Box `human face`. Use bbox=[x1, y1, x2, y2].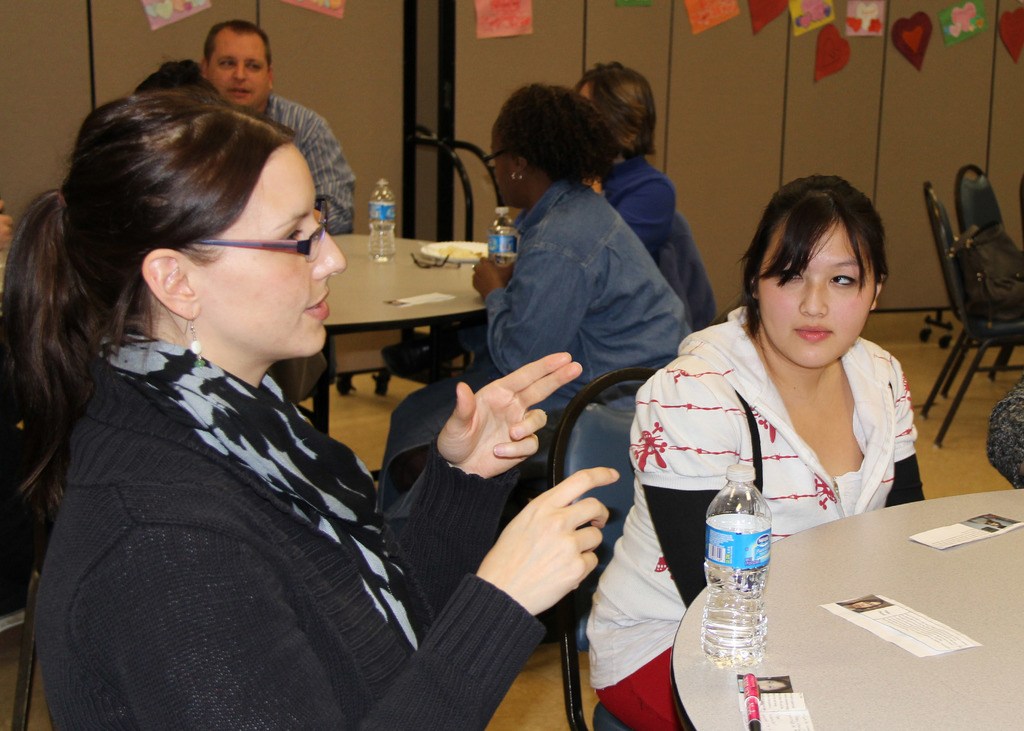
bbox=[189, 143, 345, 361].
